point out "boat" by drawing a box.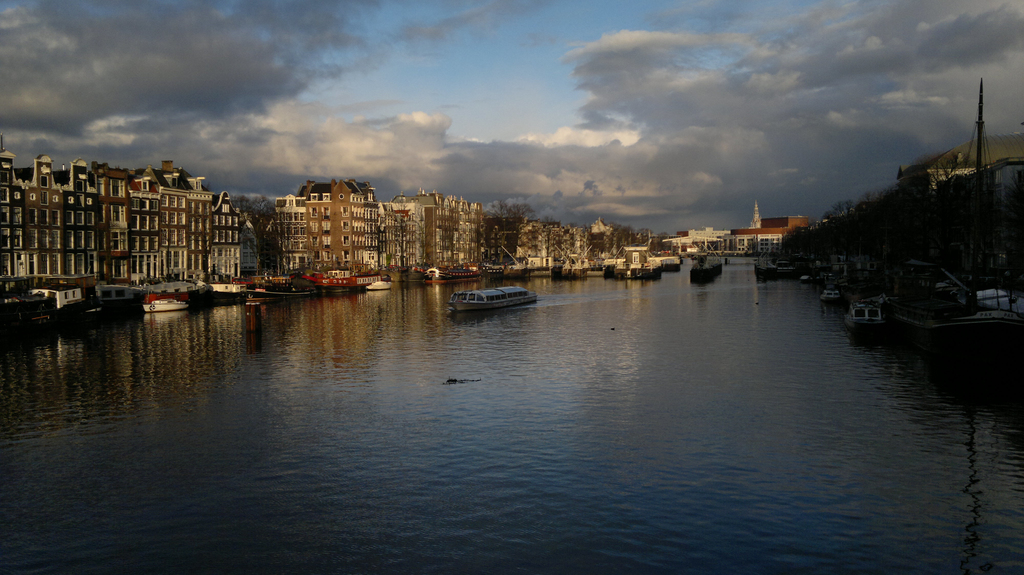
bbox=[247, 288, 301, 300].
